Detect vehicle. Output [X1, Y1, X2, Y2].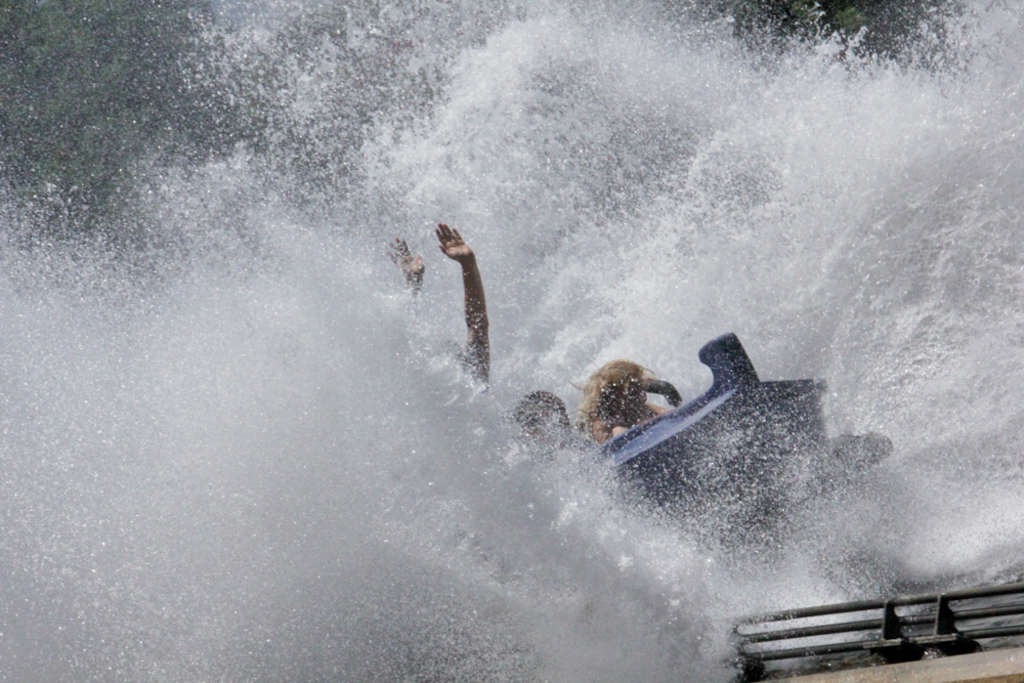
[483, 322, 901, 625].
